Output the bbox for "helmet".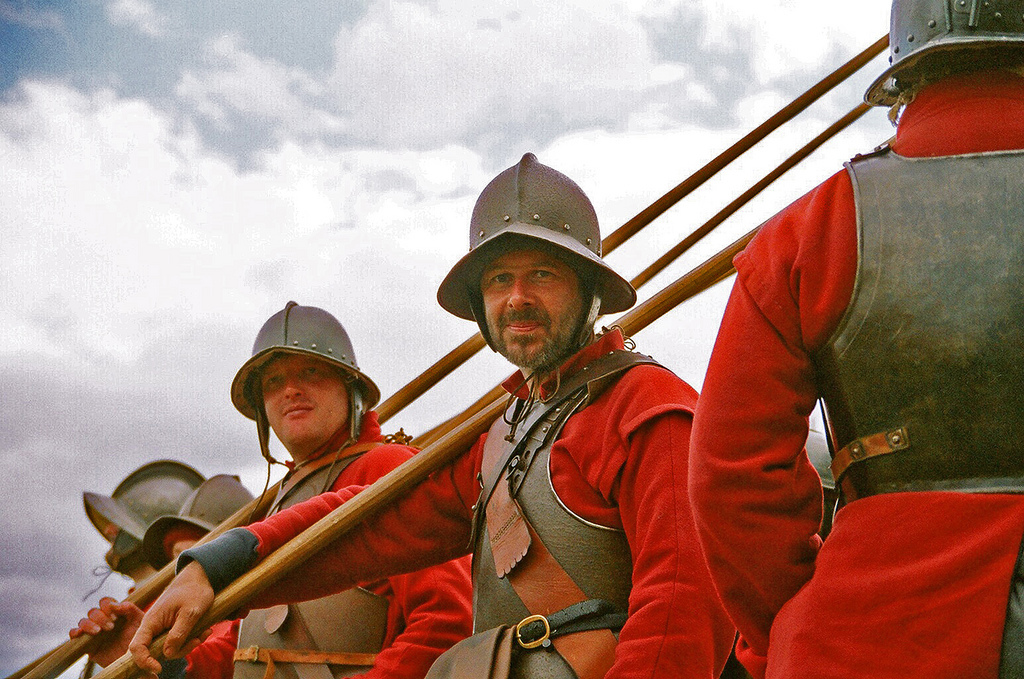
detection(233, 305, 369, 469).
